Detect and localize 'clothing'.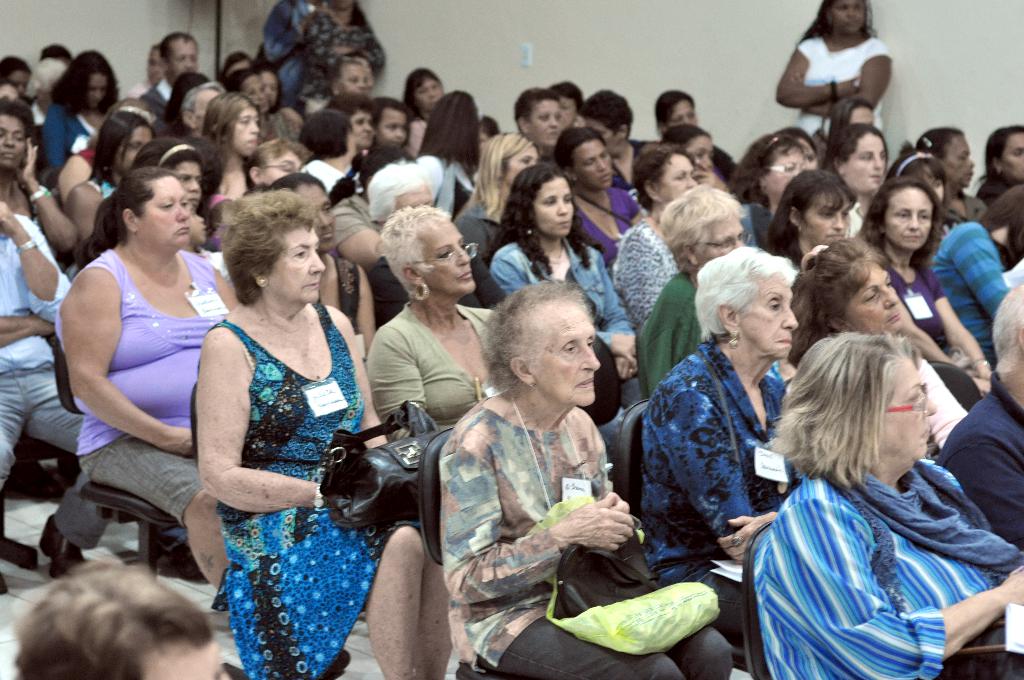
Localized at box(45, 101, 108, 174).
